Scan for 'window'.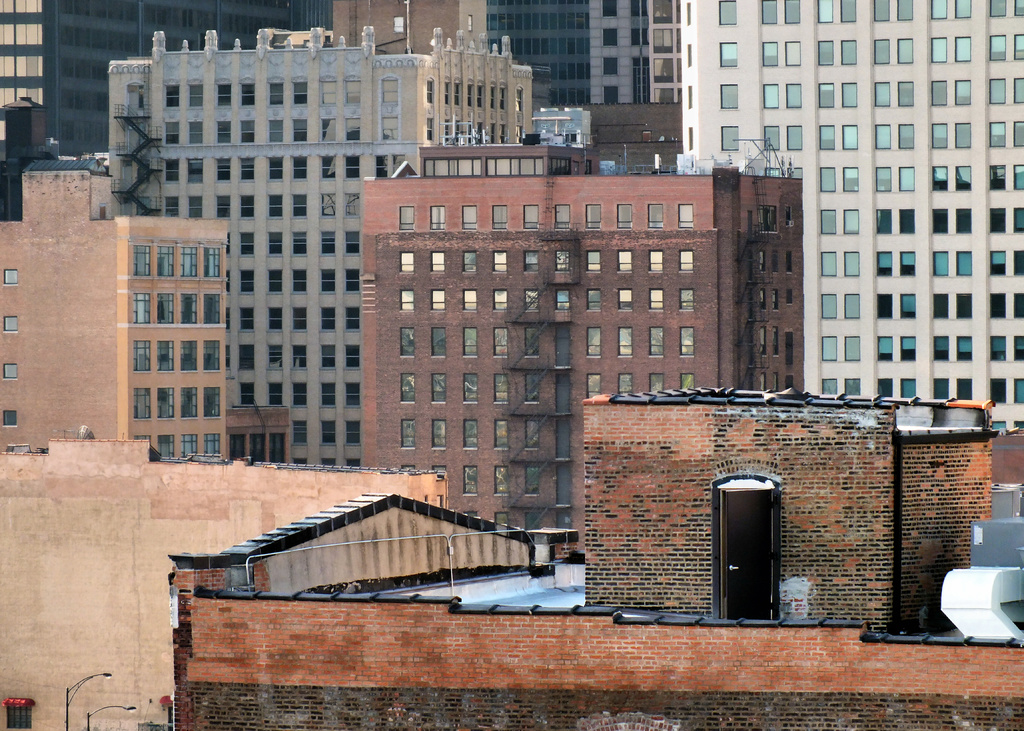
Scan result: 774,291,779,309.
